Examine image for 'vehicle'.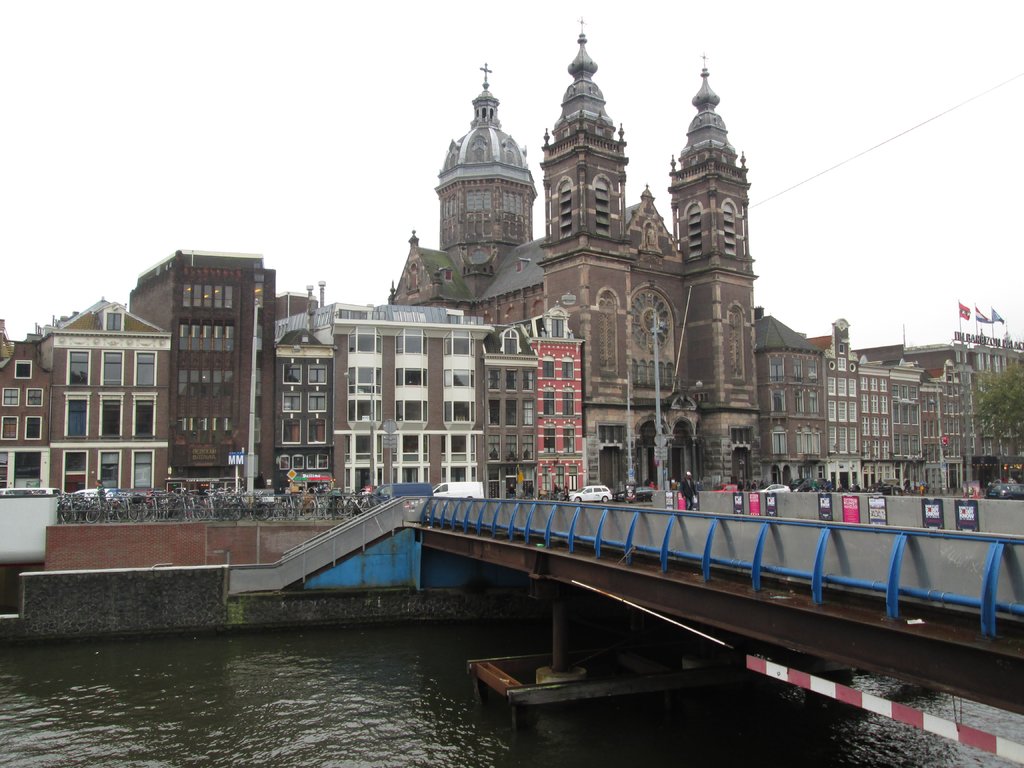
Examination result: region(615, 487, 662, 500).
